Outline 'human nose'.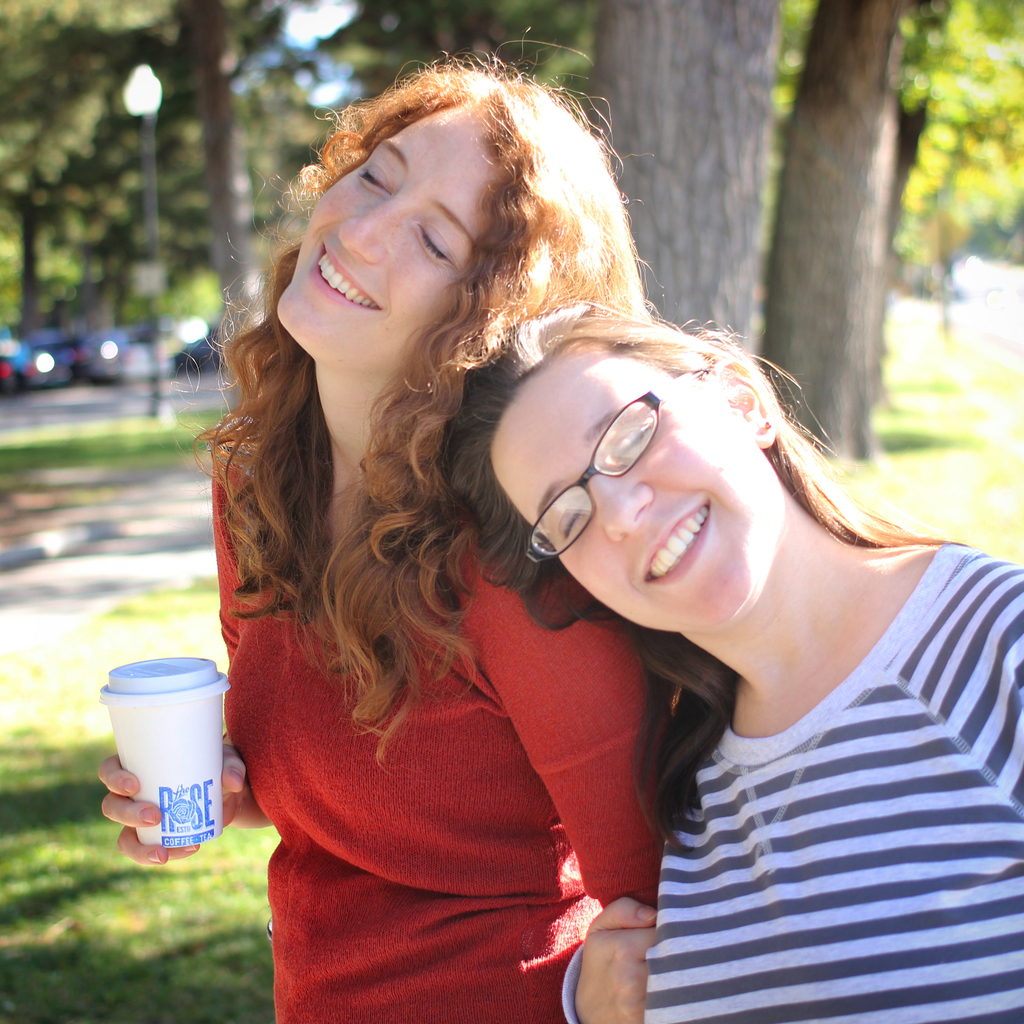
Outline: [x1=333, y1=200, x2=403, y2=266].
